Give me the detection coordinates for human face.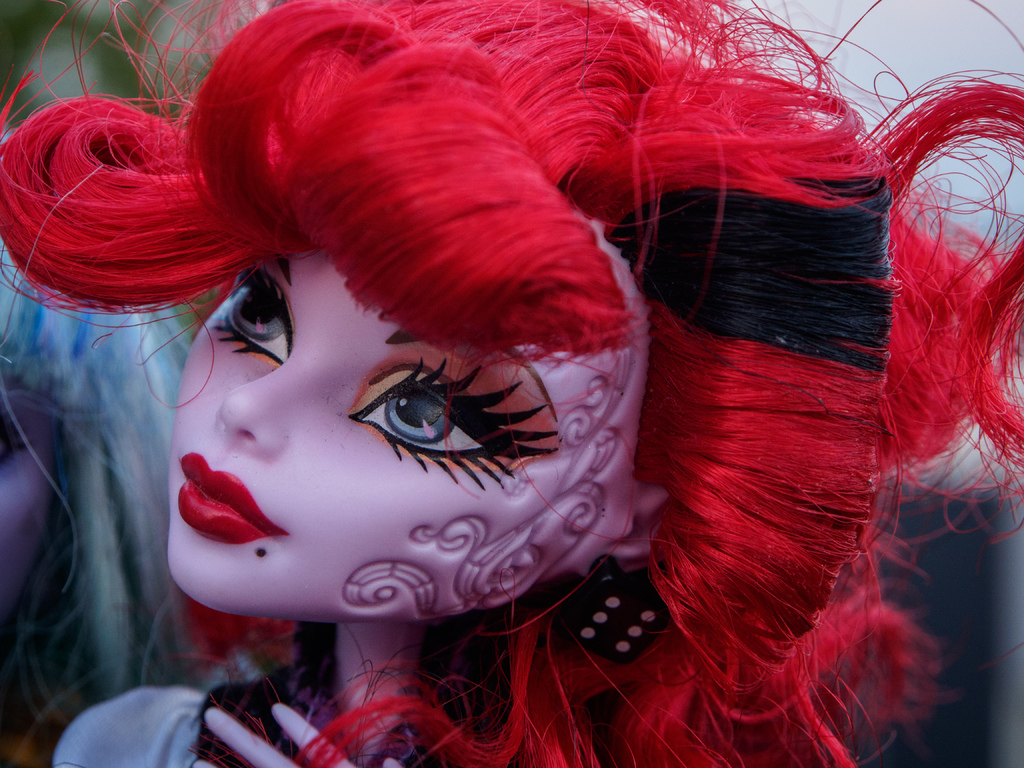
{"left": 169, "top": 246, "right": 641, "bottom": 611}.
